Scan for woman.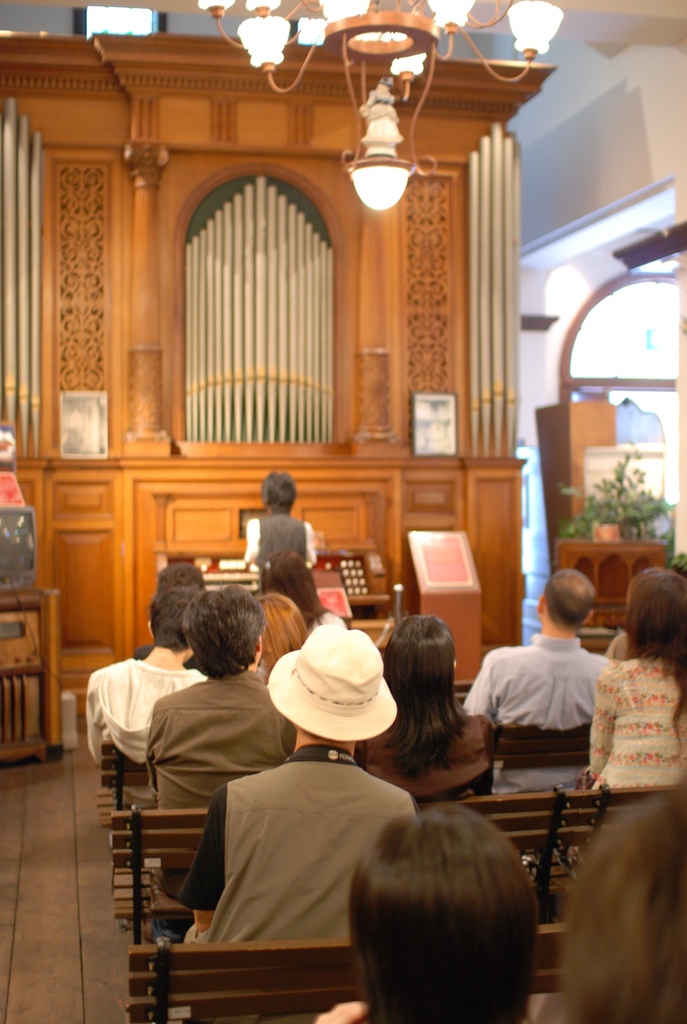
Scan result: (left=585, top=566, right=686, bottom=790).
